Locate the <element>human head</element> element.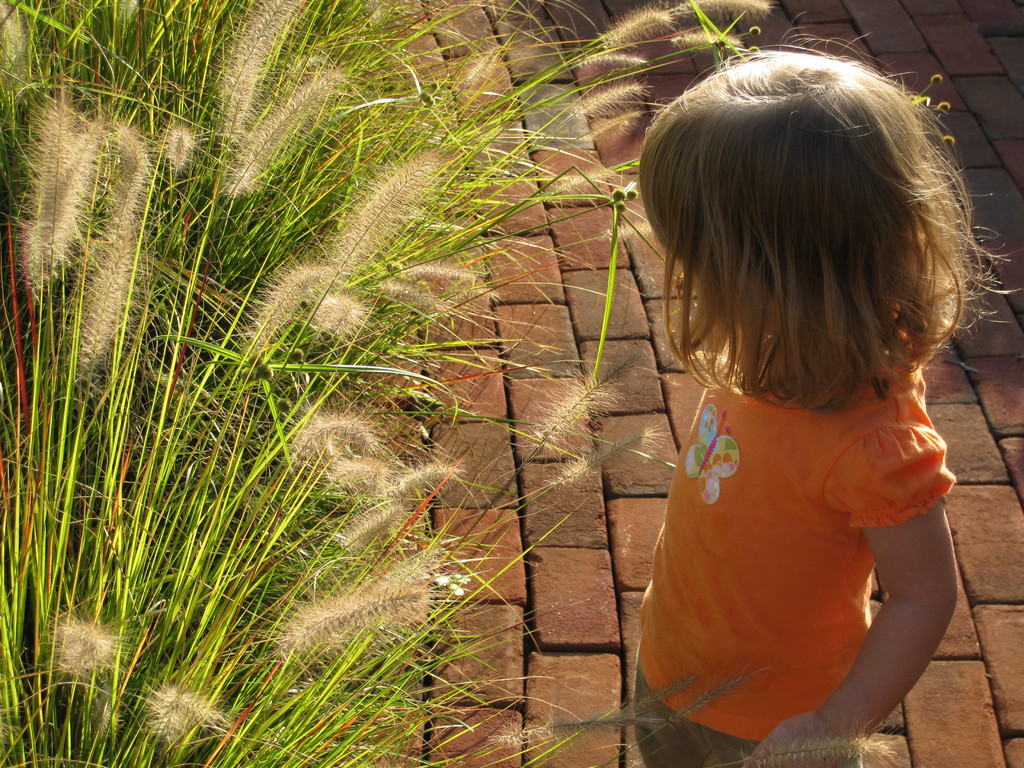
Element bbox: region(660, 59, 942, 414).
